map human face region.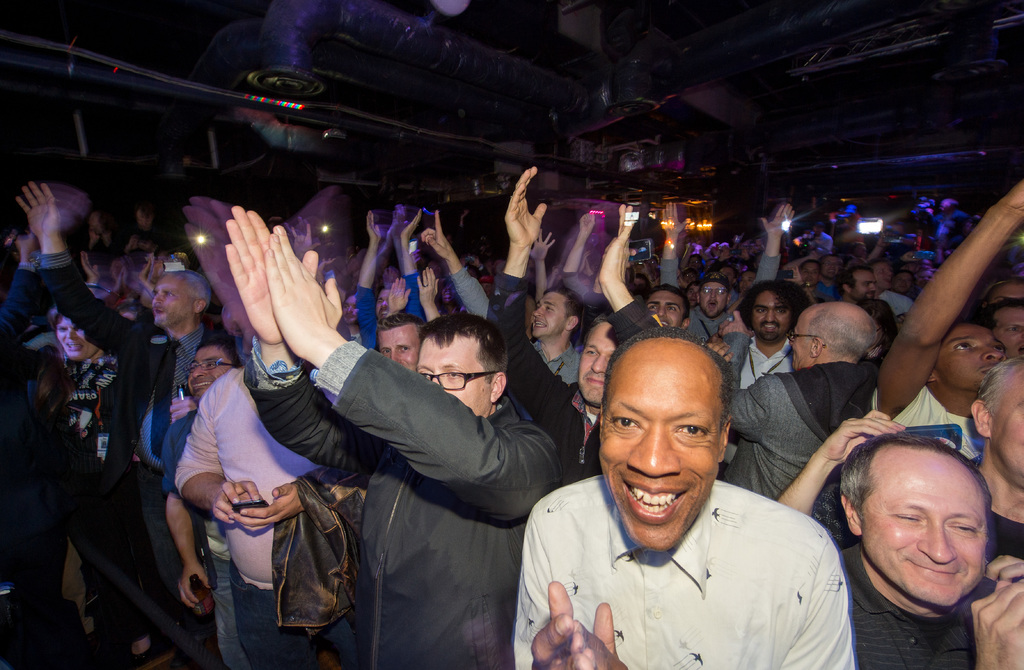
Mapped to [x1=148, y1=270, x2=194, y2=329].
